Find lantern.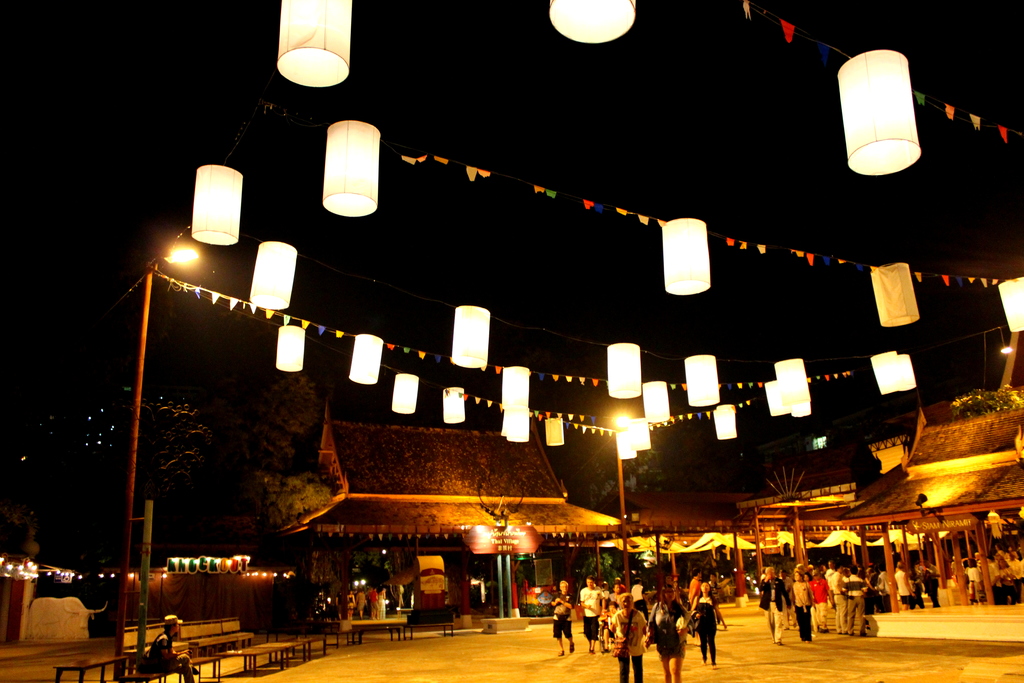
454,306,489,368.
